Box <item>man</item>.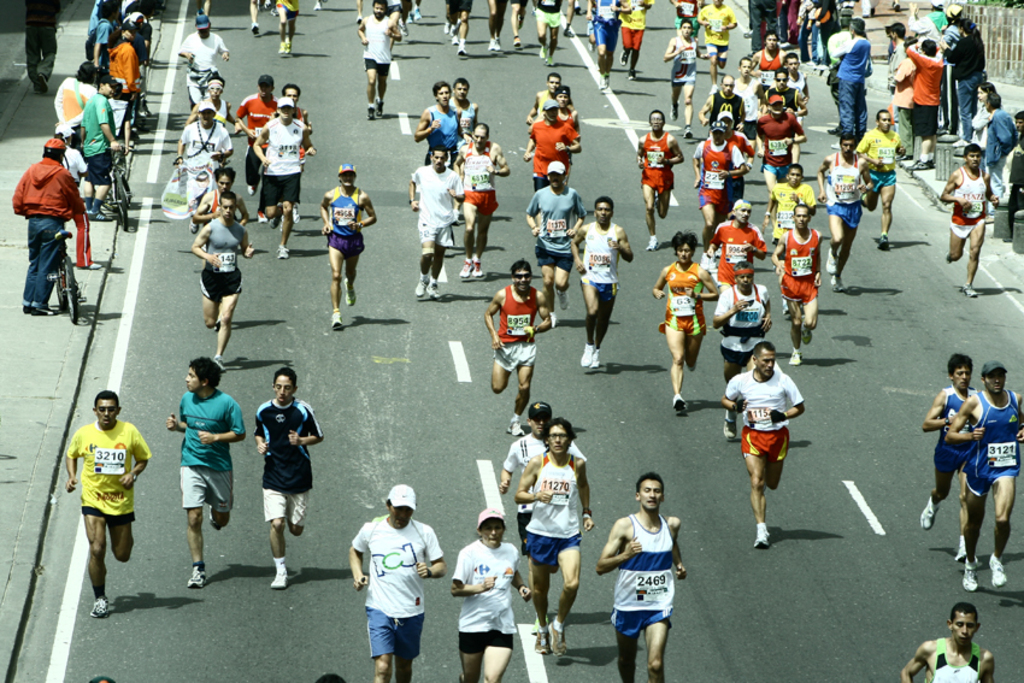
bbox(173, 99, 235, 196).
